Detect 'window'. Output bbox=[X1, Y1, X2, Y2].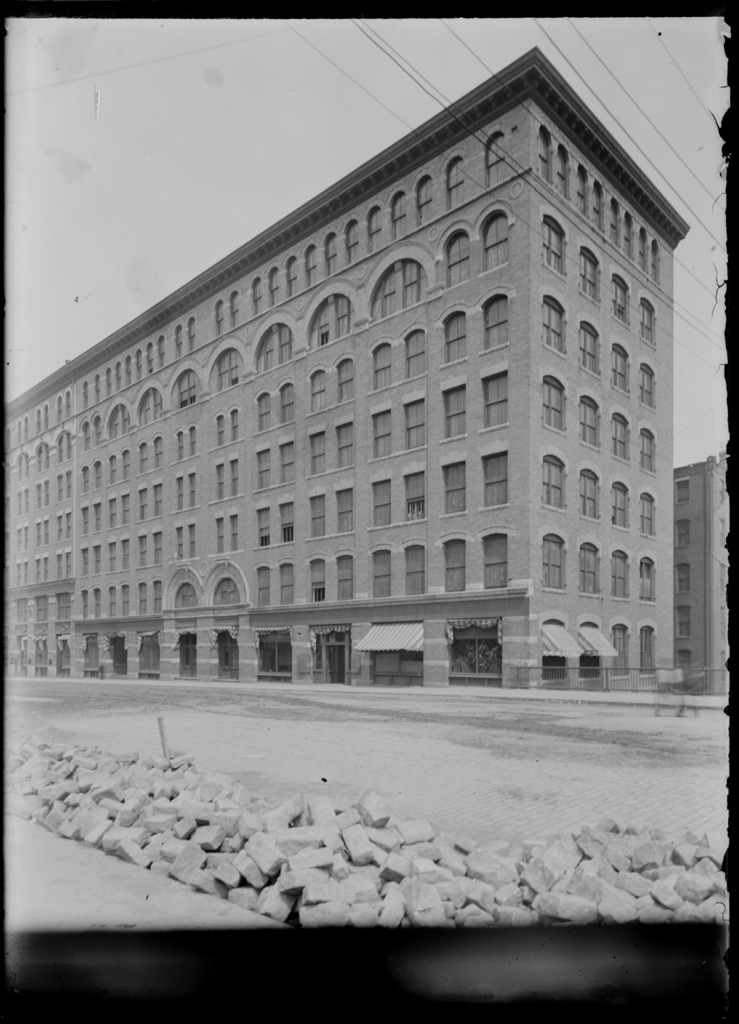
bbox=[108, 455, 118, 487].
